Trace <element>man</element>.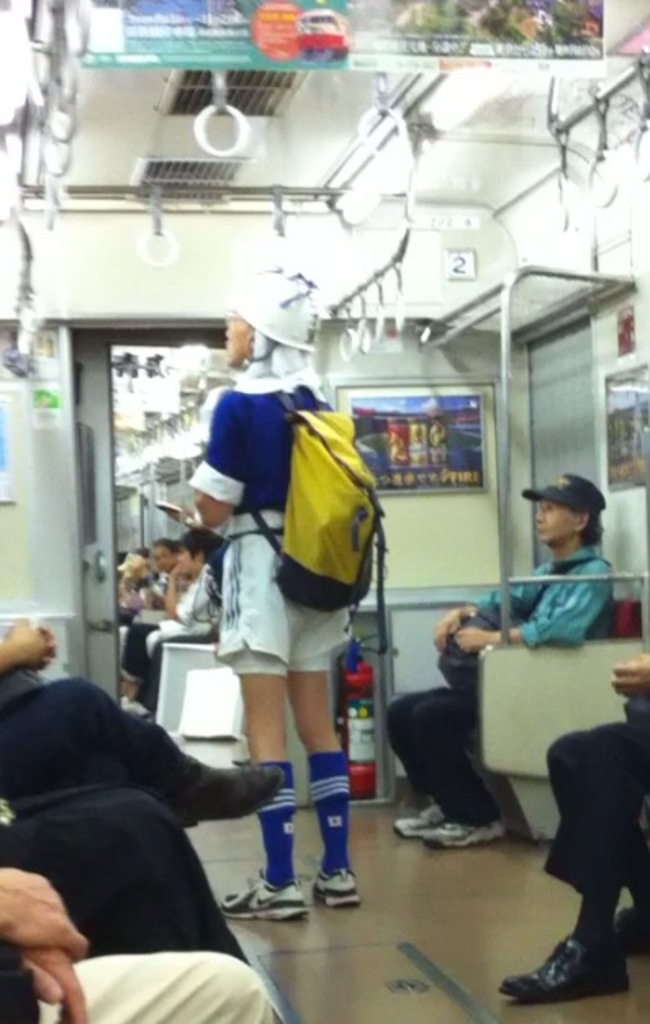
Traced to crop(0, 865, 275, 1022).
